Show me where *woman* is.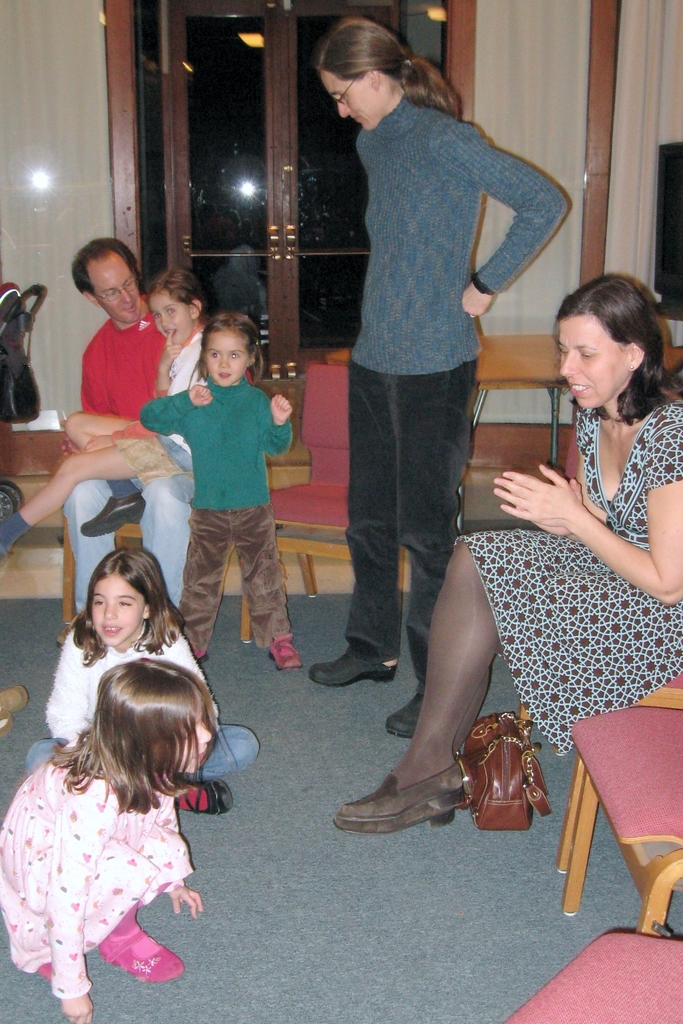
*woman* is at <region>0, 629, 254, 1014</region>.
